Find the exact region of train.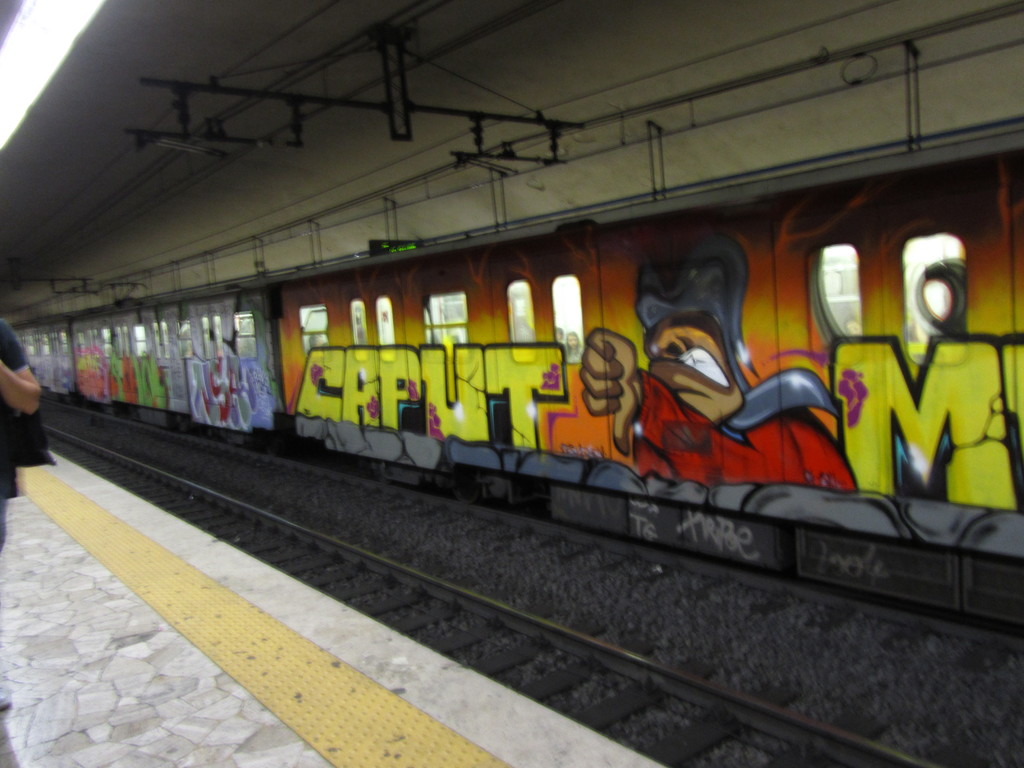
Exact region: bbox=[0, 118, 1023, 644].
